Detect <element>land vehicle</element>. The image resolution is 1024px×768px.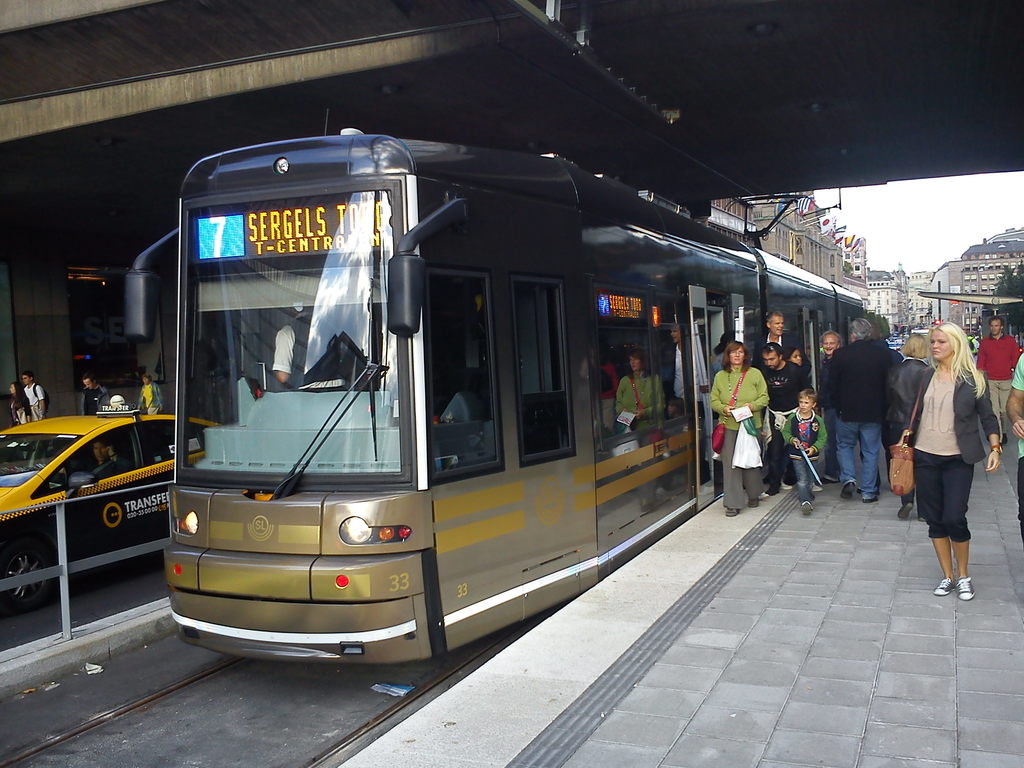
select_region(0, 394, 228, 610).
